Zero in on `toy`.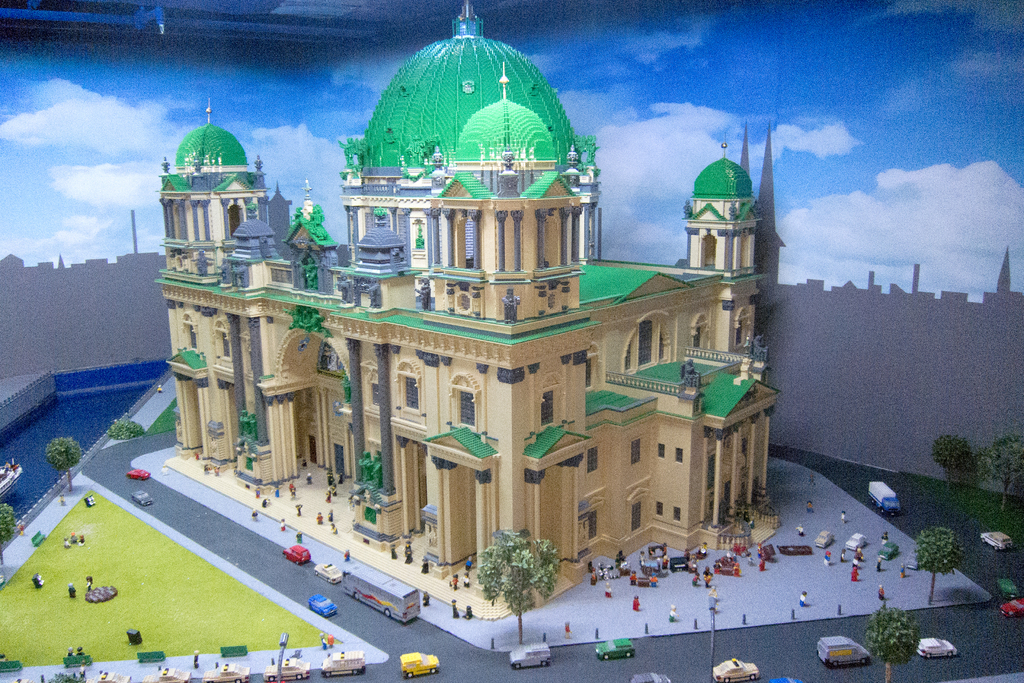
Zeroed in: x1=33, y1=571, x2=42, y2=592.
